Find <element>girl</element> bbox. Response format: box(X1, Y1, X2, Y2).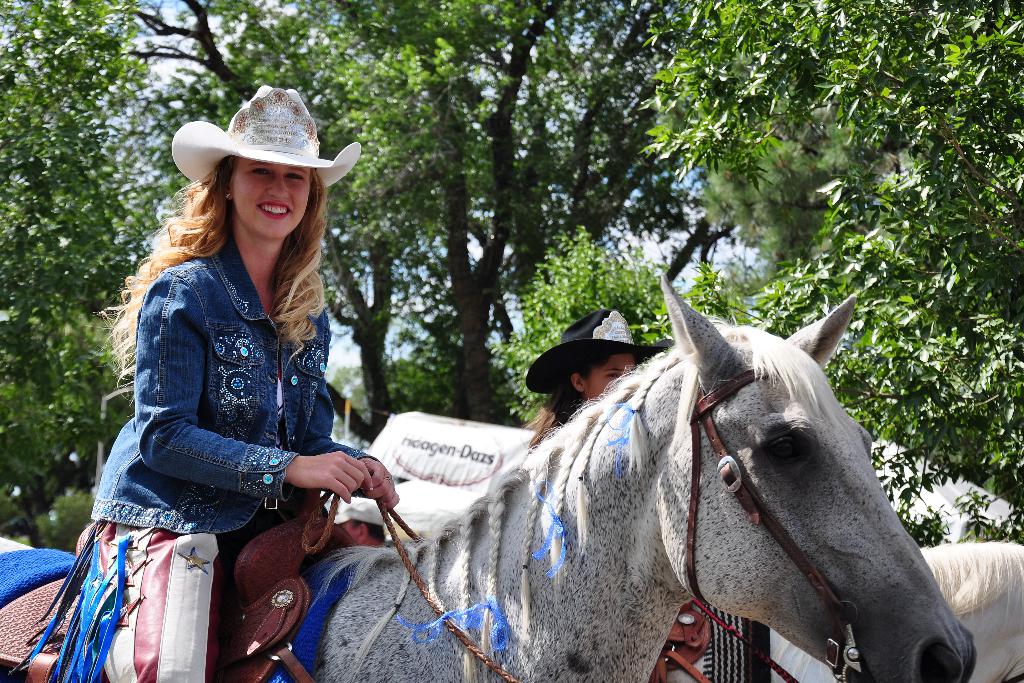
box(522, 306, 673, 453).
